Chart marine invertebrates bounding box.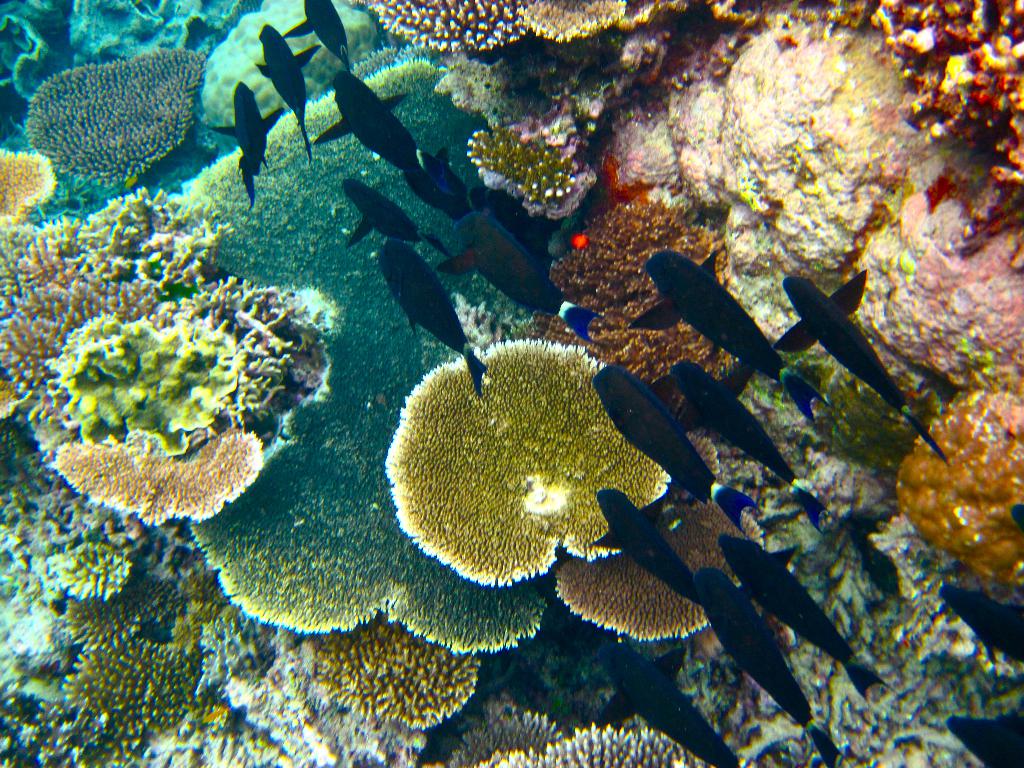
Charted: {"x1": 323, "y1": 611, "x2": 496, "y2": 741}.
